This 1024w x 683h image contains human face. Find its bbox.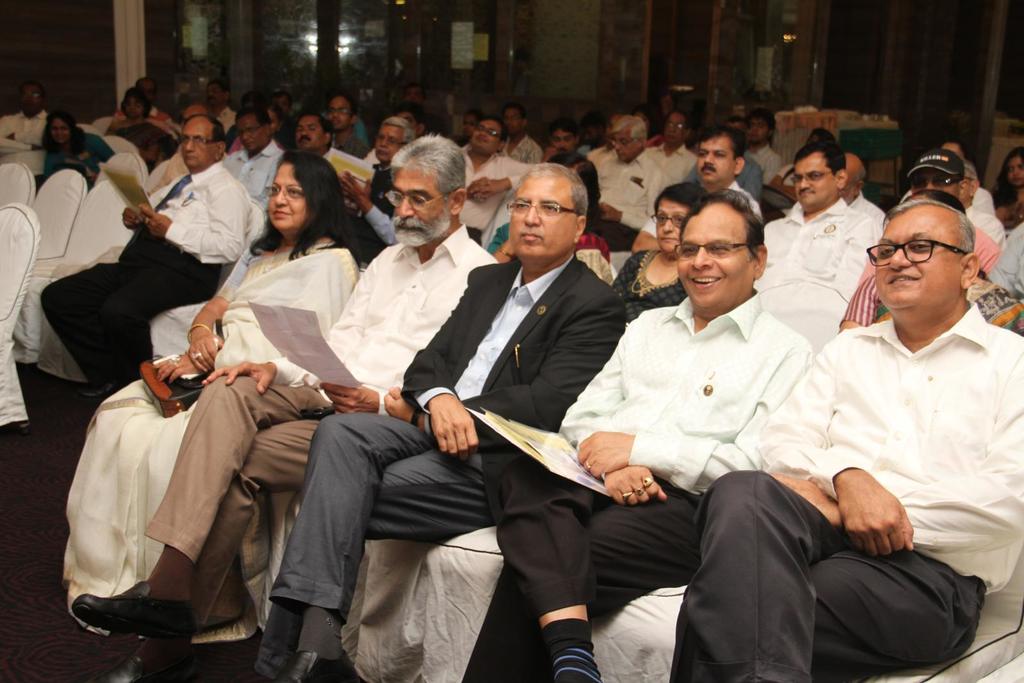
rect(477, 122, 499, 153).
